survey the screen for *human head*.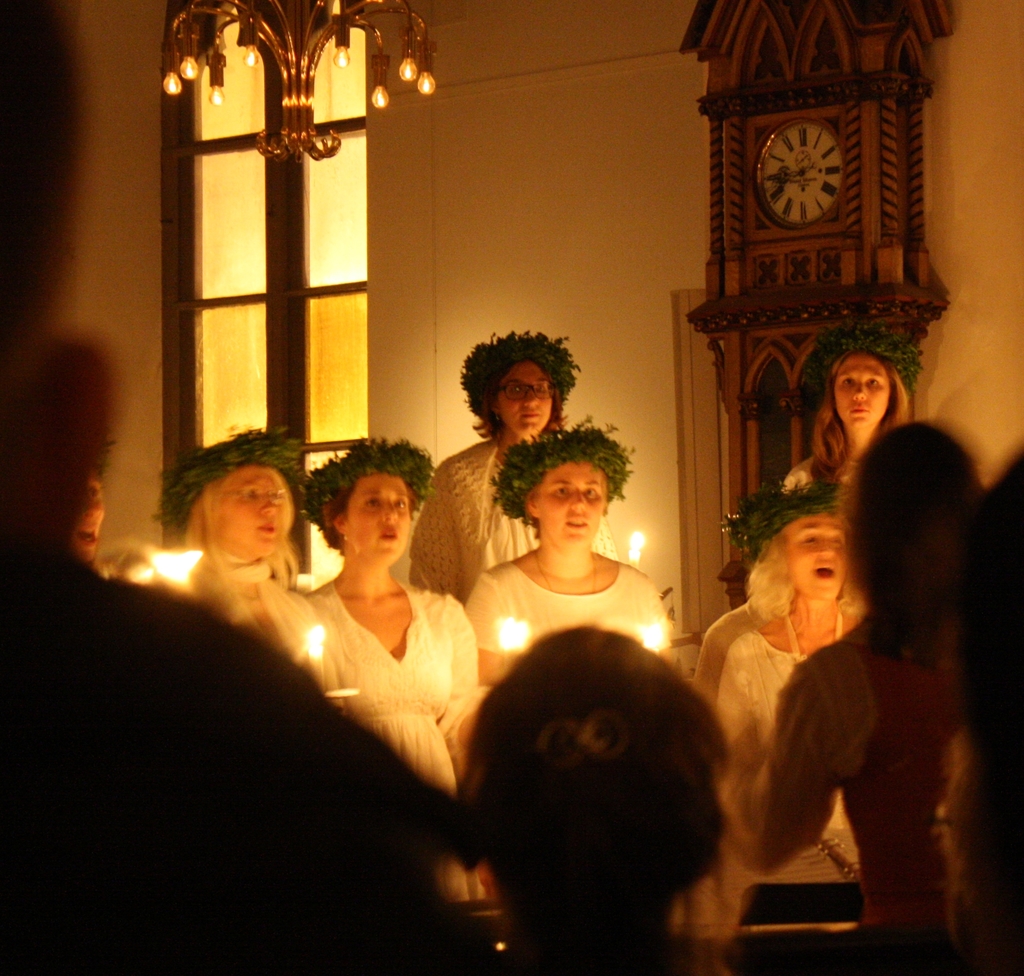
Survey found: rect(461, 327, 575, 442).
